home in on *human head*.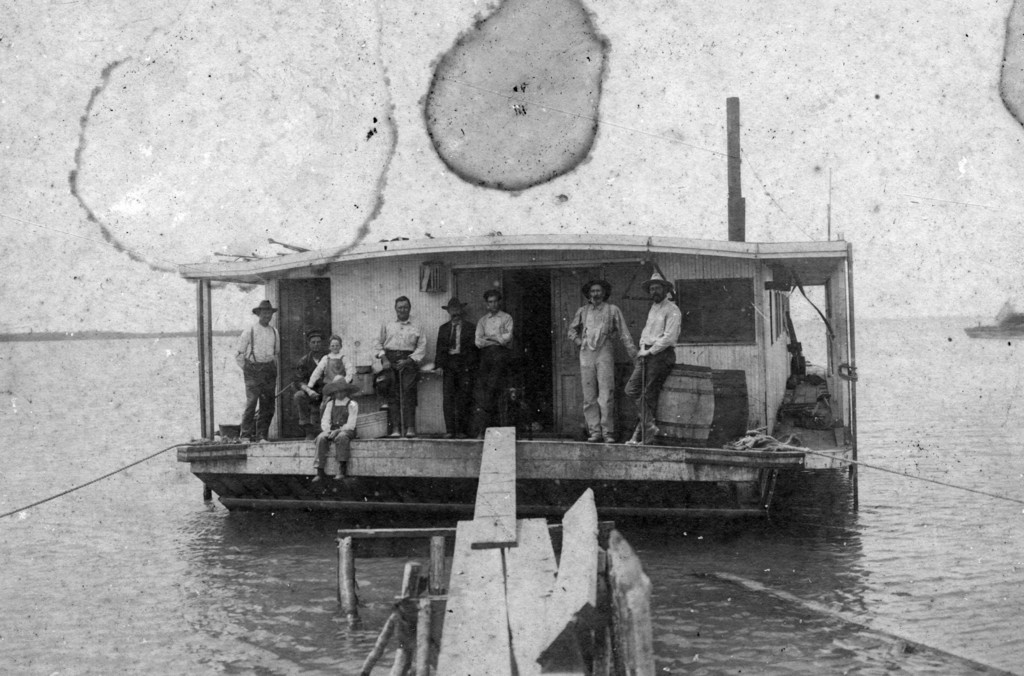
Homed in at Rect(257, 302, 275, 326).
